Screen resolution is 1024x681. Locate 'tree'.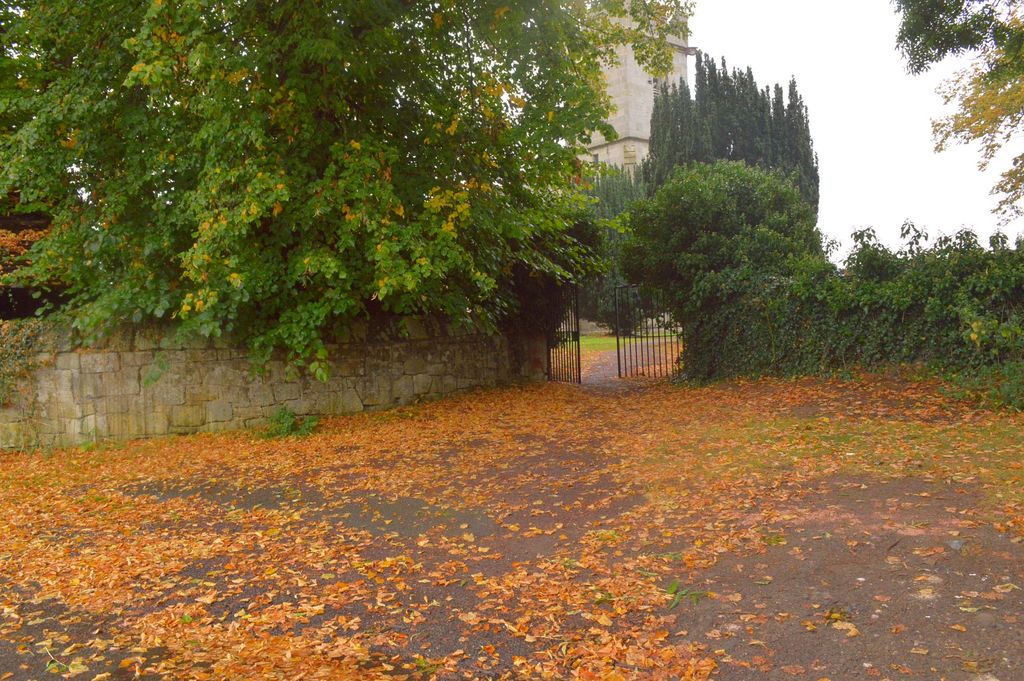
locate(634, 165, 813, 329).
